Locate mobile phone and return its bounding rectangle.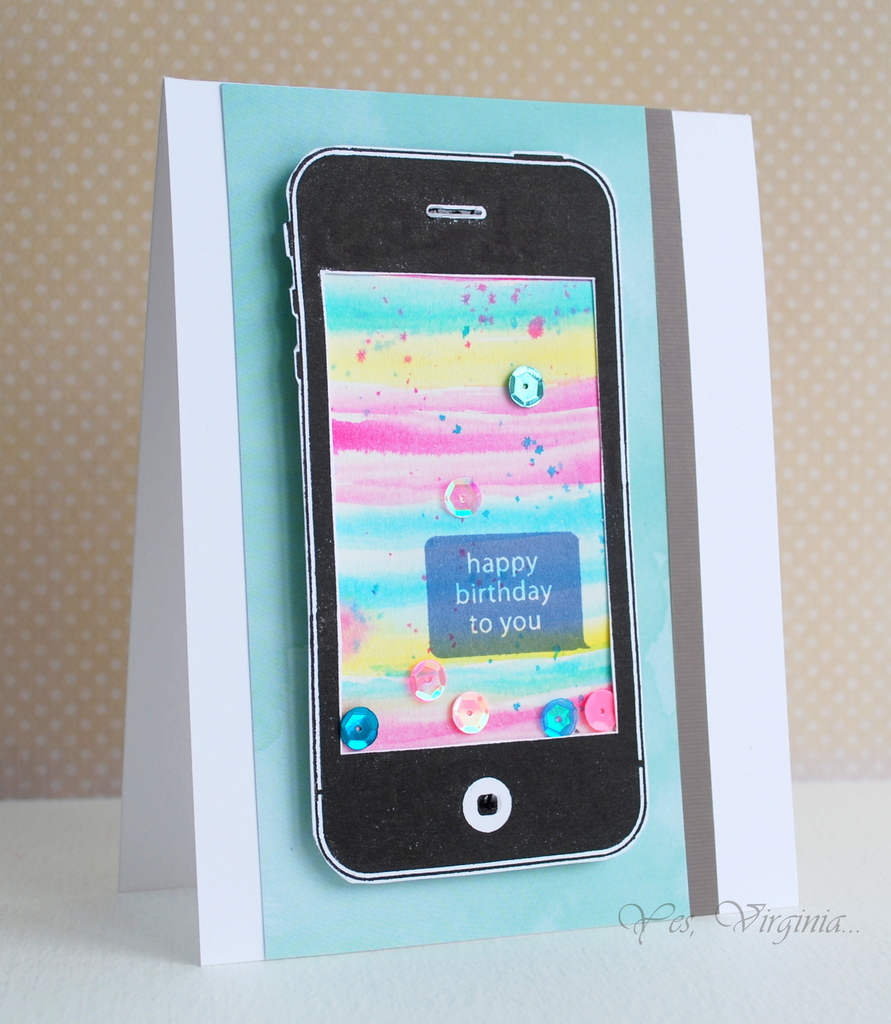
region(273, 142, 649, 884).
